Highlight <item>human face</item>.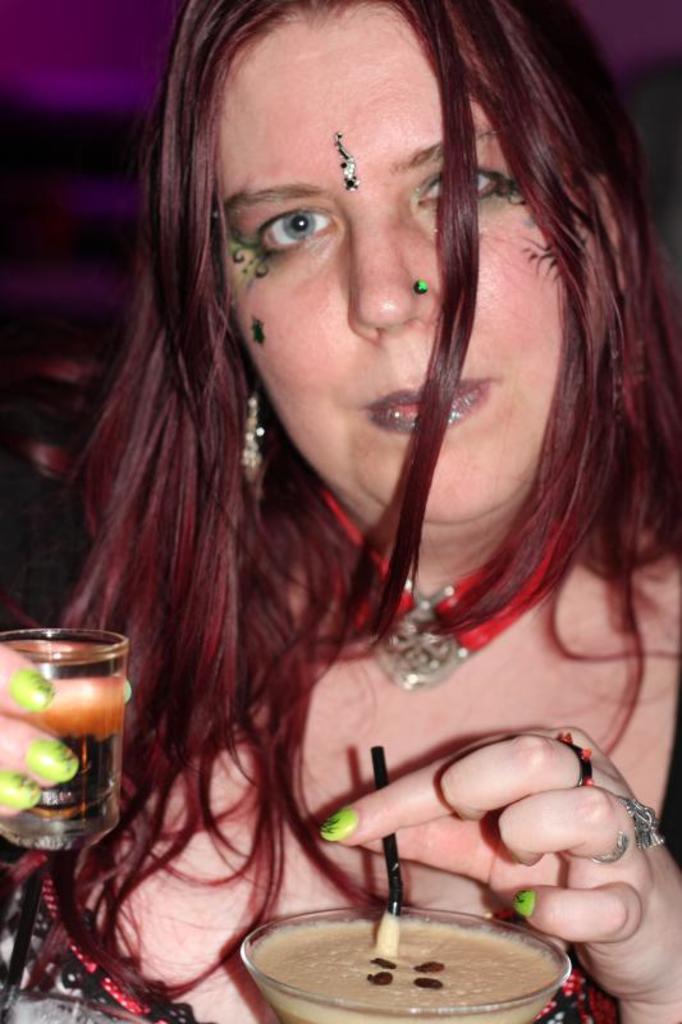
Highlighted region: x1=207 y1=0 x2=560 y2=520.
